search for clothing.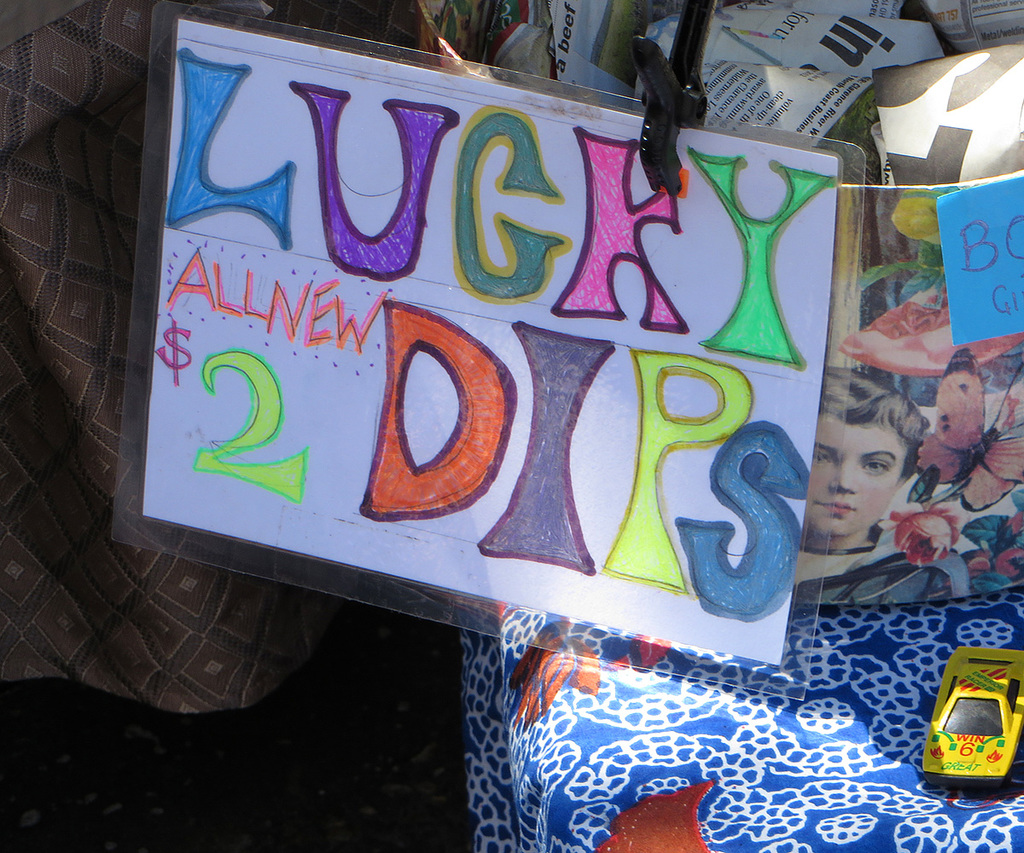
Found at bbox=(805, 529, 947, 601).
